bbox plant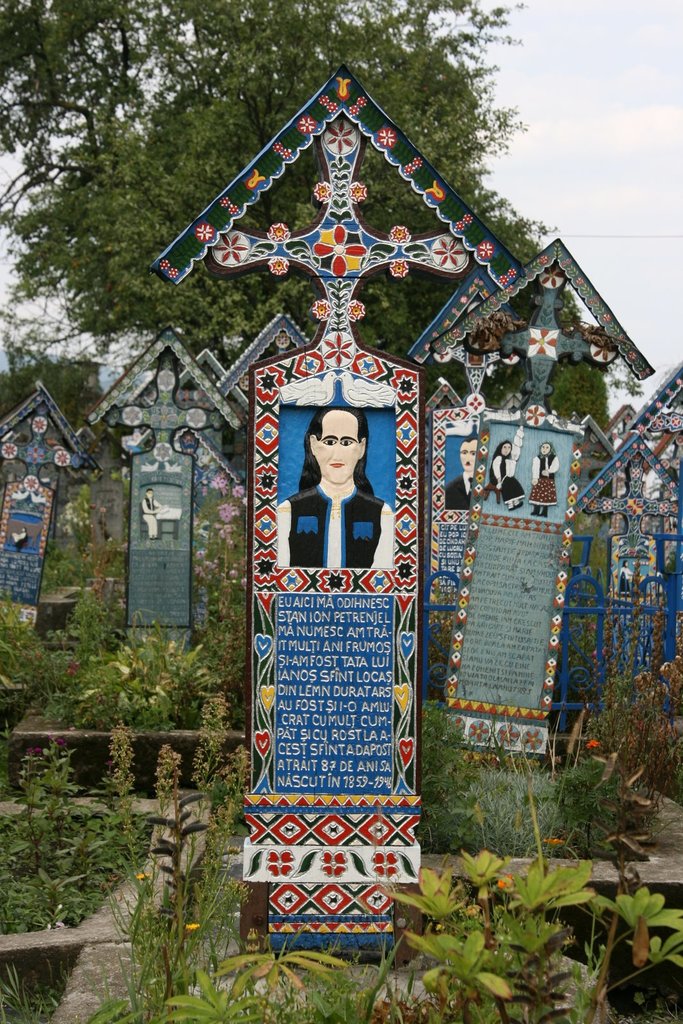
crop(546, 749, 639, 865)
